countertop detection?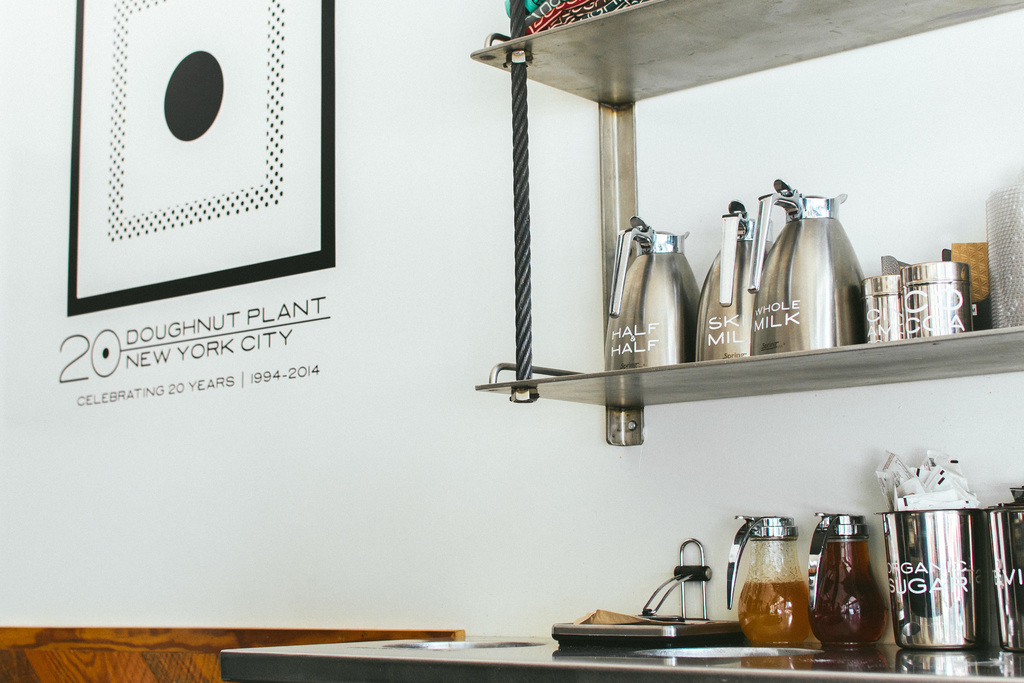
<box>218,625,1023,682</box>
